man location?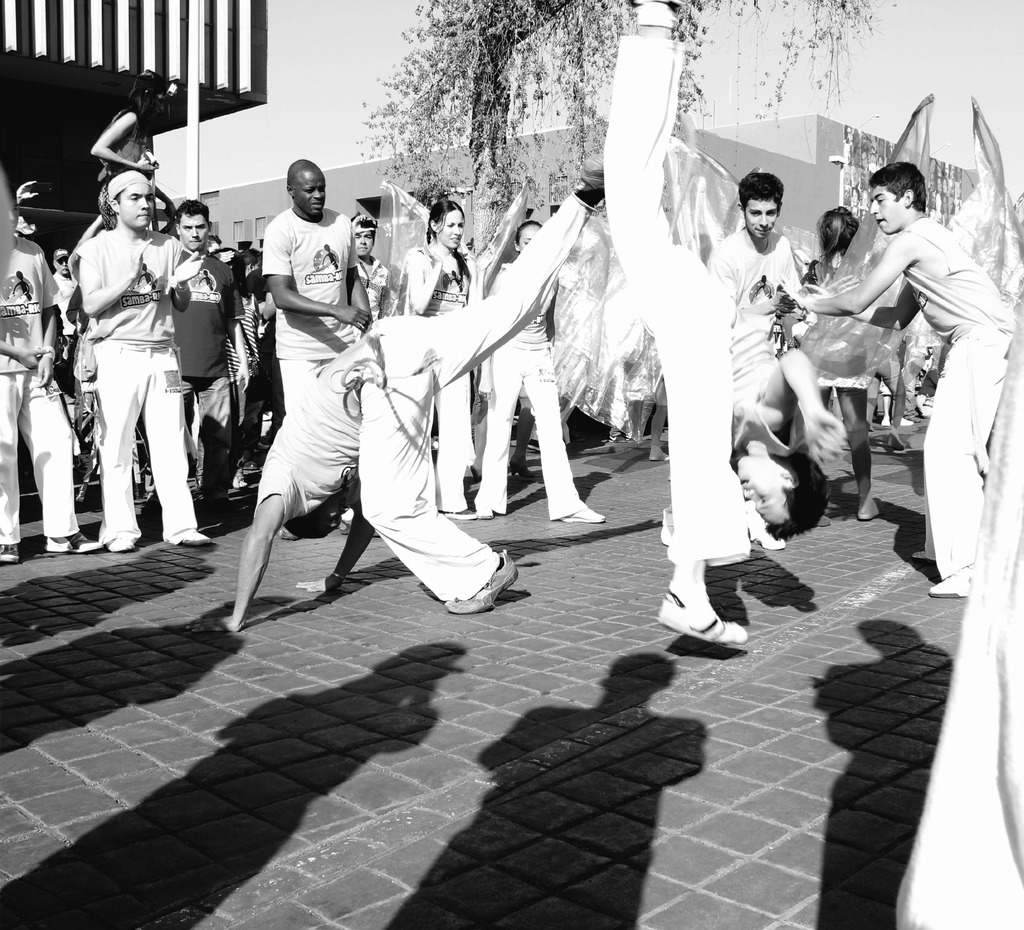
box=[77, 165, 210, 558]
